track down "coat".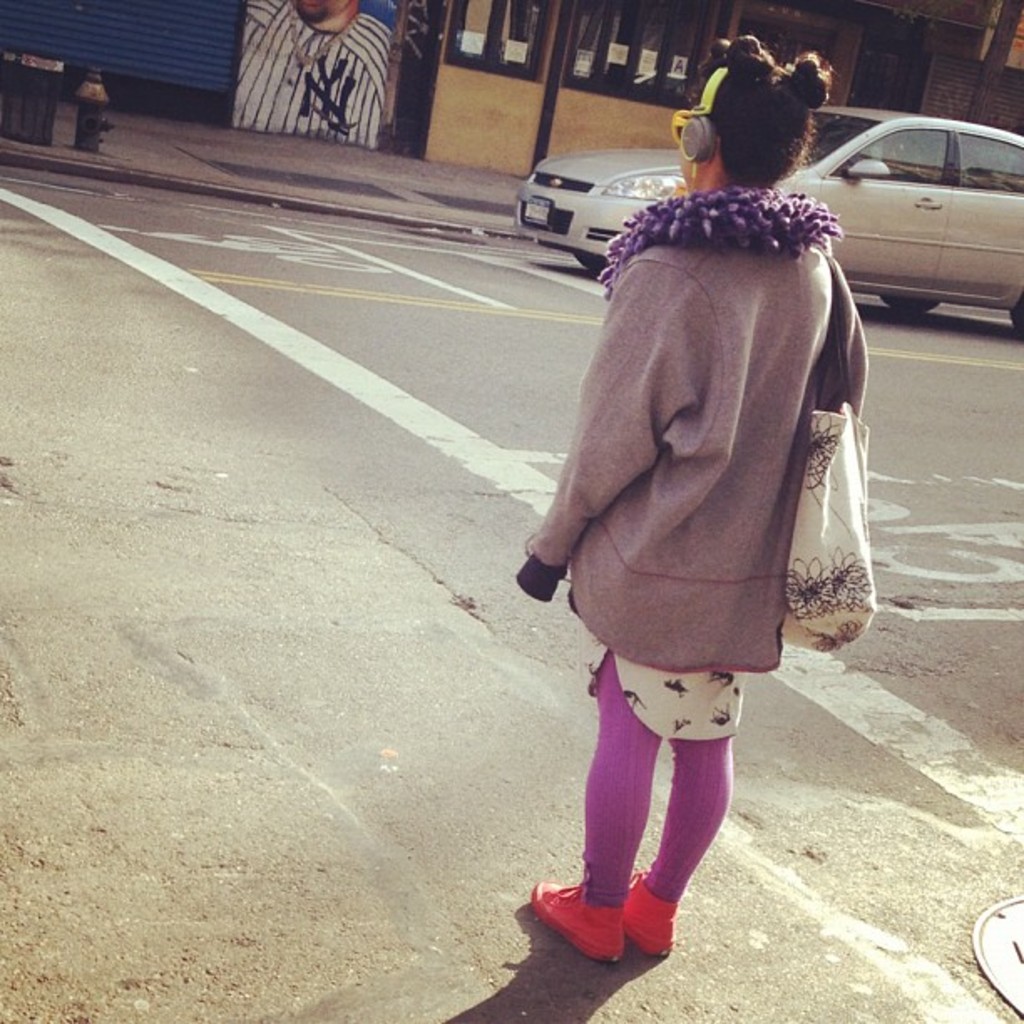
Tracked to bbox(537, 157, 868, 689).
